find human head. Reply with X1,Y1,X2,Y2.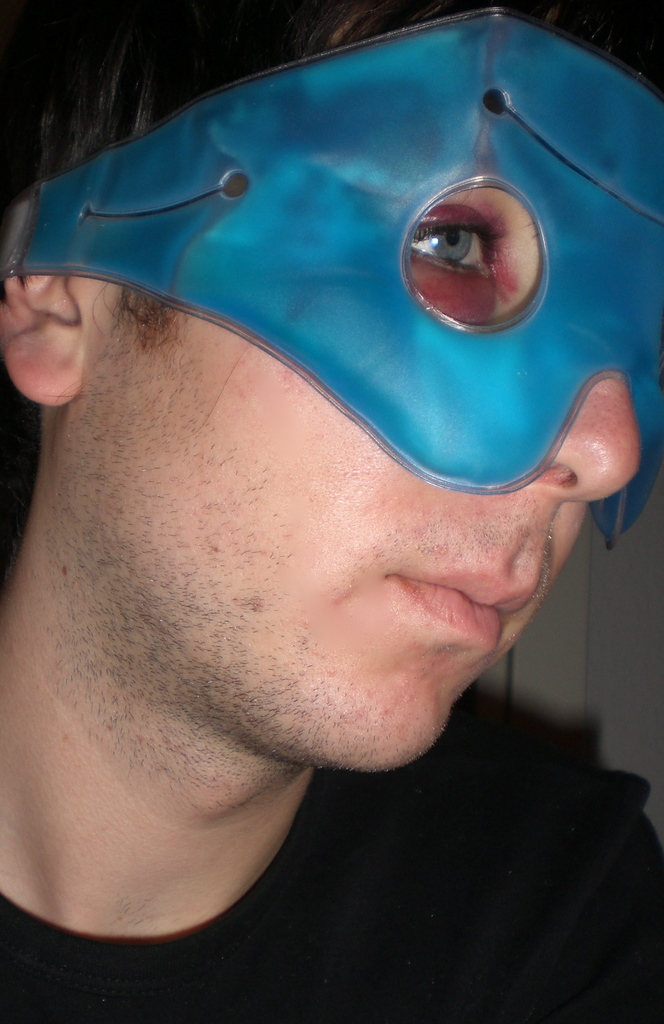
35,38,609,730.
